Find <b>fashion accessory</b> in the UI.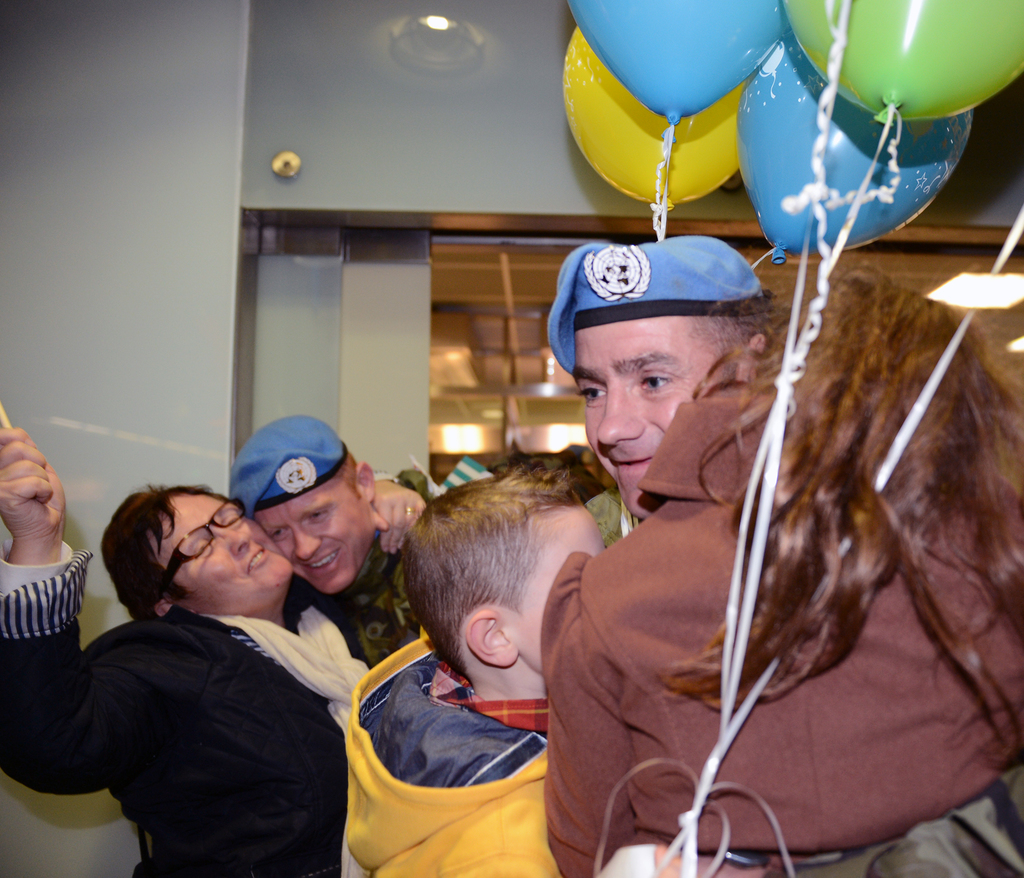
UI element at crop(200, 608, 374, 877).
